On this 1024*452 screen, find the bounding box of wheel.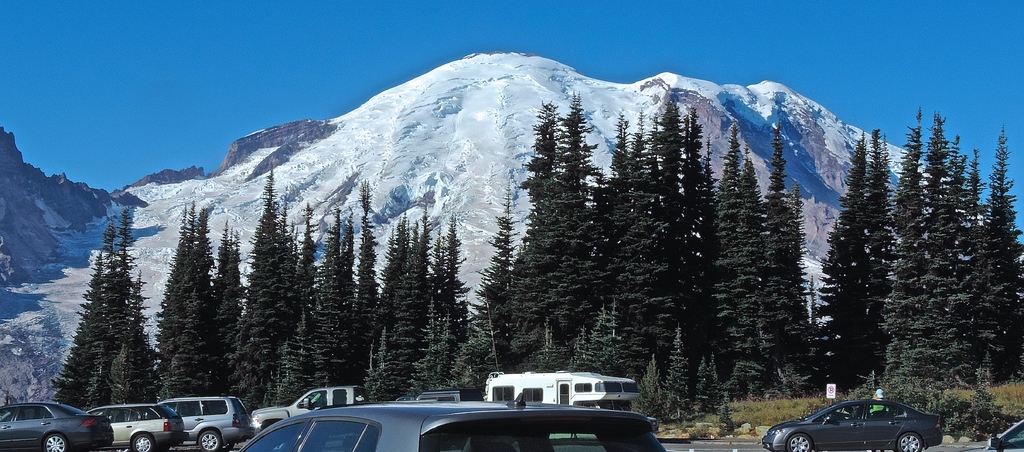
Bounding box: pyautogui.locateOnScreen(134, 431, 155, 451).
